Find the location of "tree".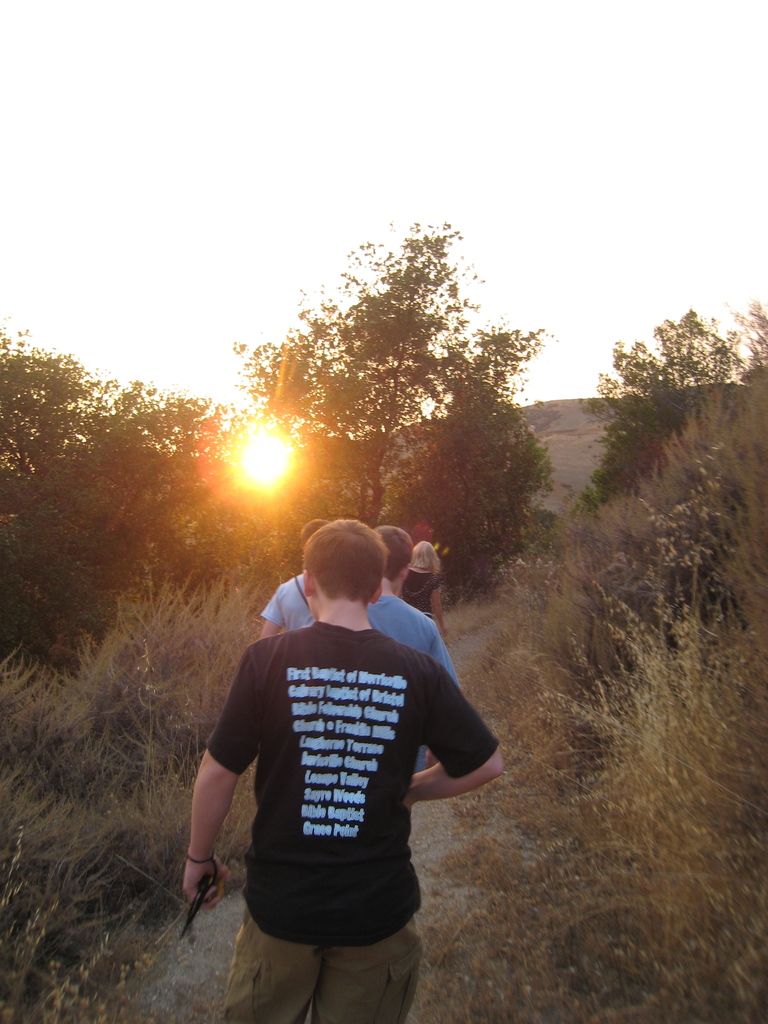
Location: bbox(618, 286, 750, 421).
